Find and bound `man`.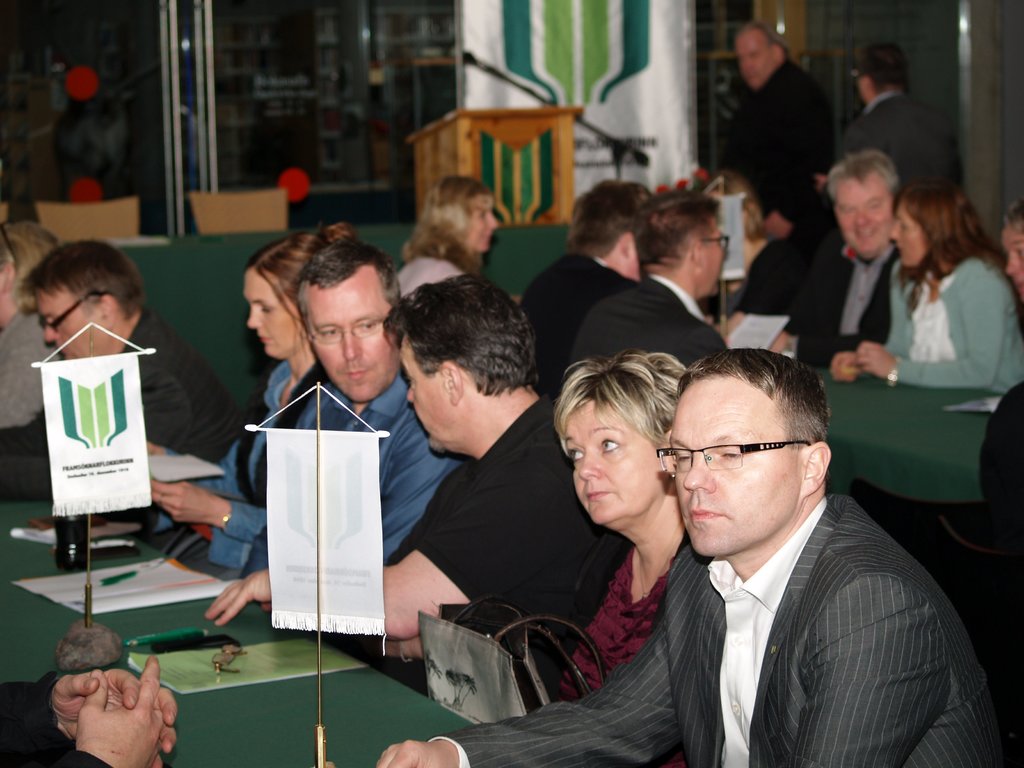
Bound: 0/240/244/528.
